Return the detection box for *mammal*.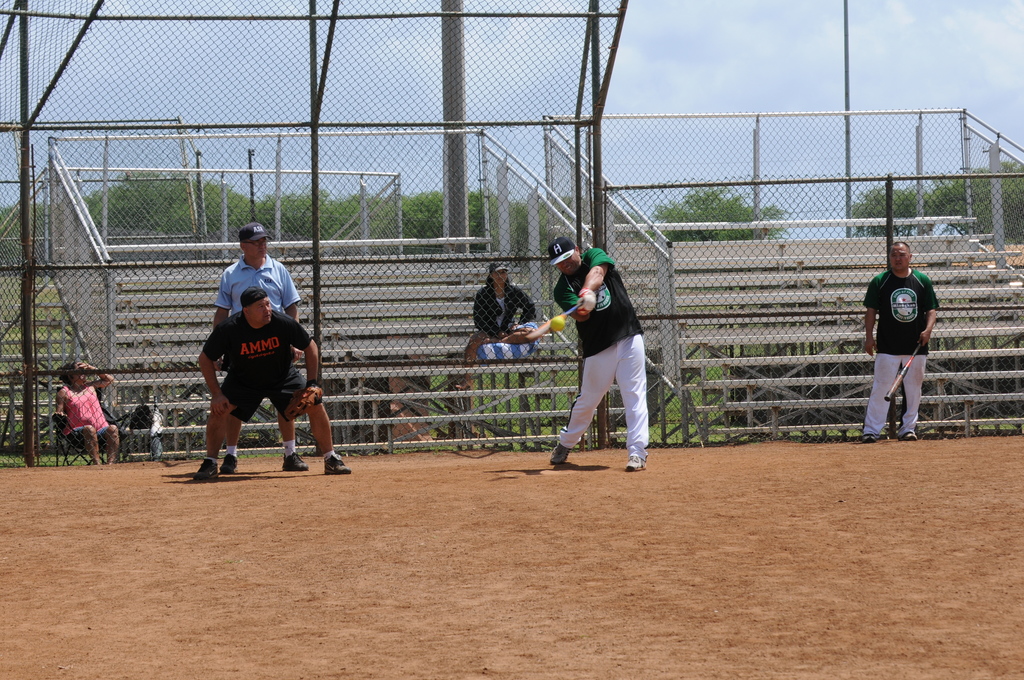
<bbox>860, 239, 938, 441</bbox>.
